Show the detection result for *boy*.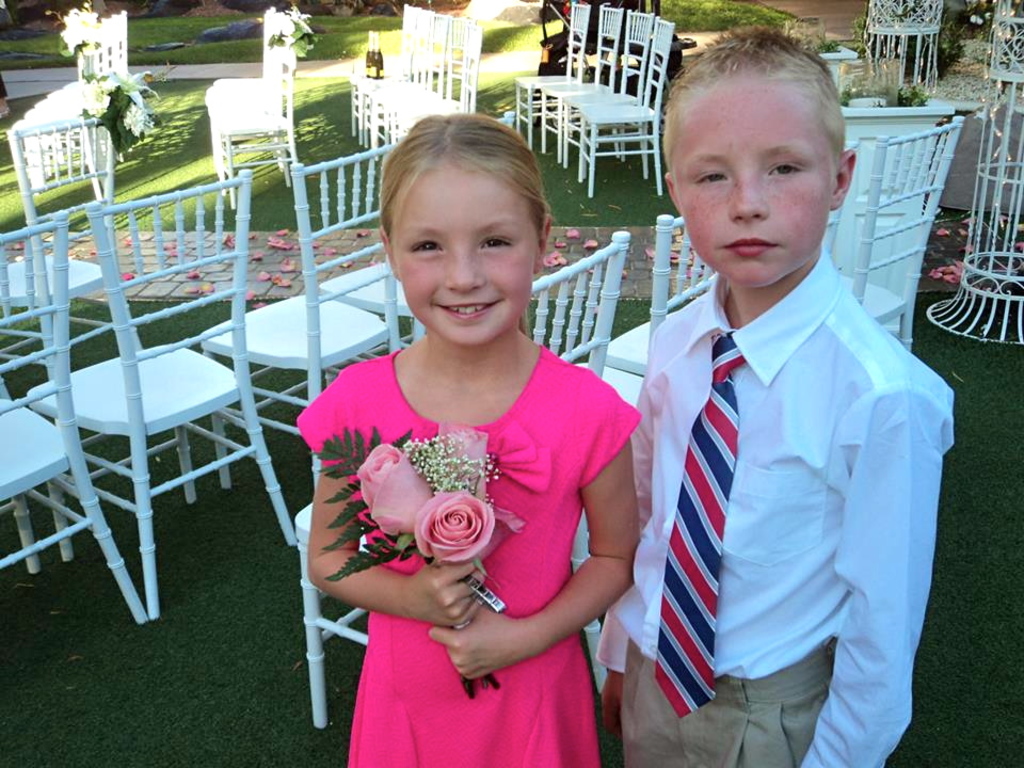
BBox(591, 33, 939, 757).
